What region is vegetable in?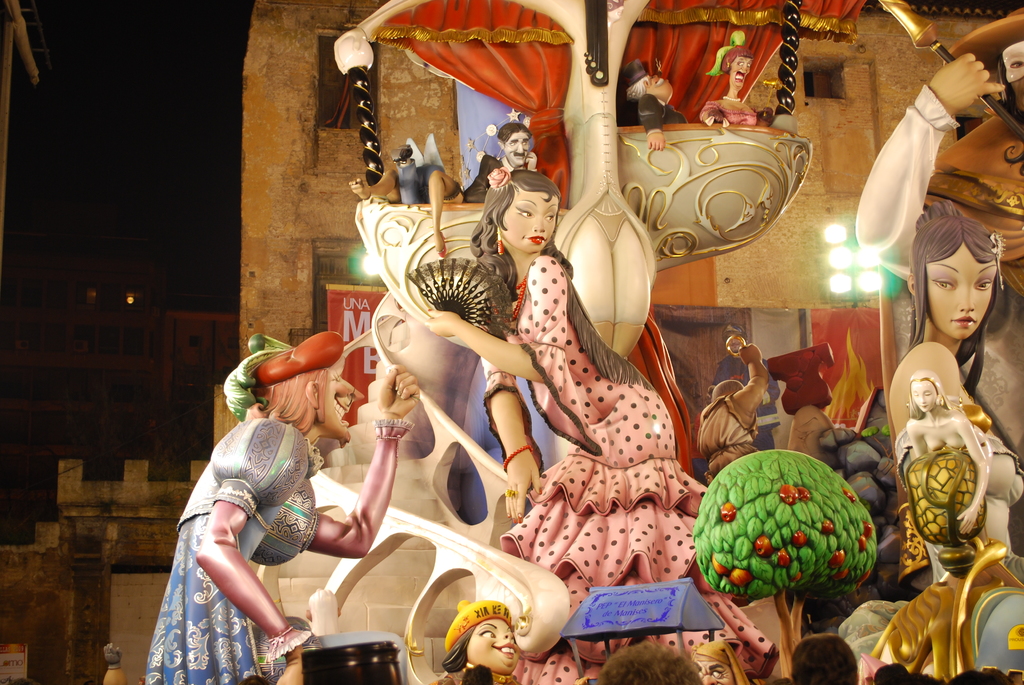
<box>251,326,348,386</box>.
